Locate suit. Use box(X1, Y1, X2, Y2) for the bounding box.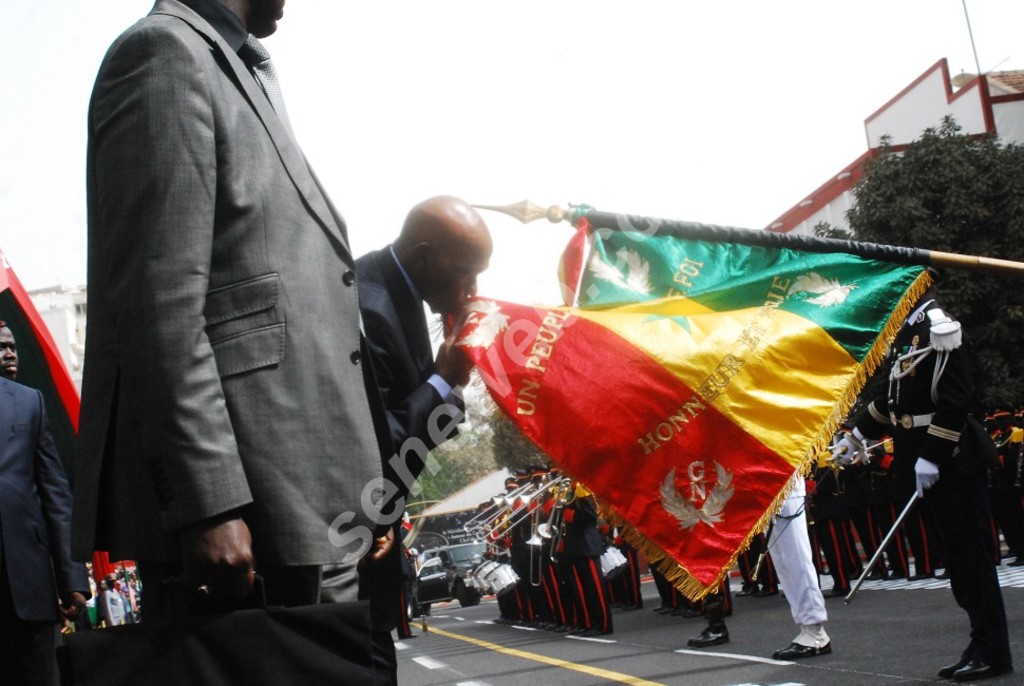
box(812, 465, 843, 588).
